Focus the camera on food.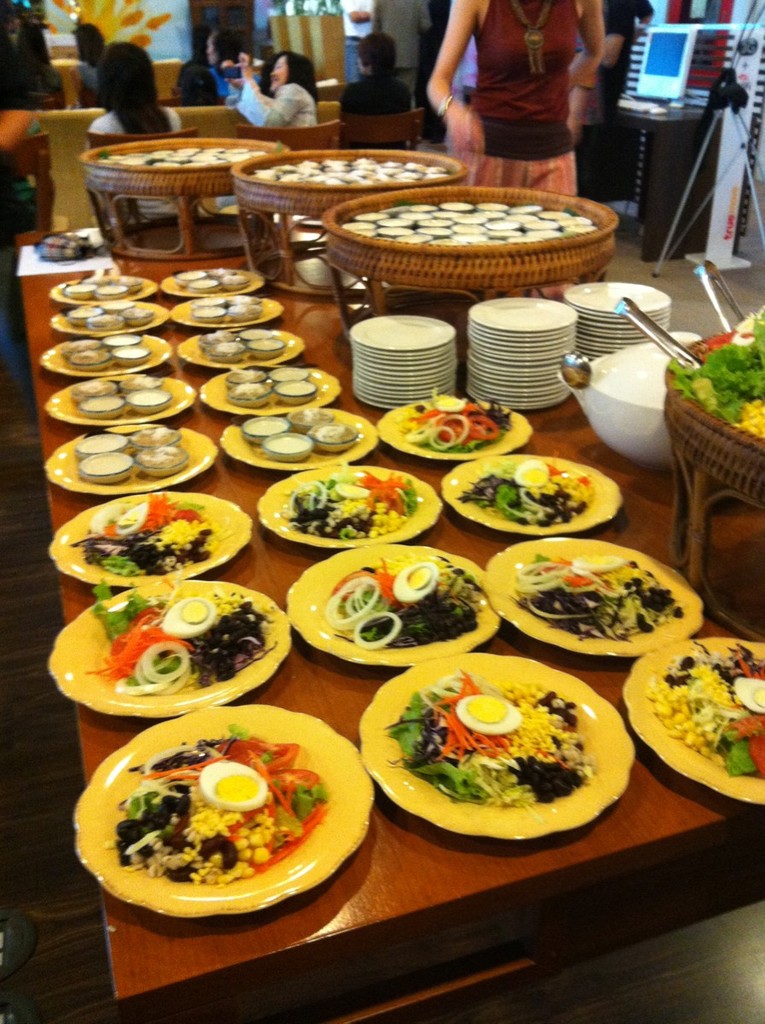
Focus region: (100,284,123,297).
